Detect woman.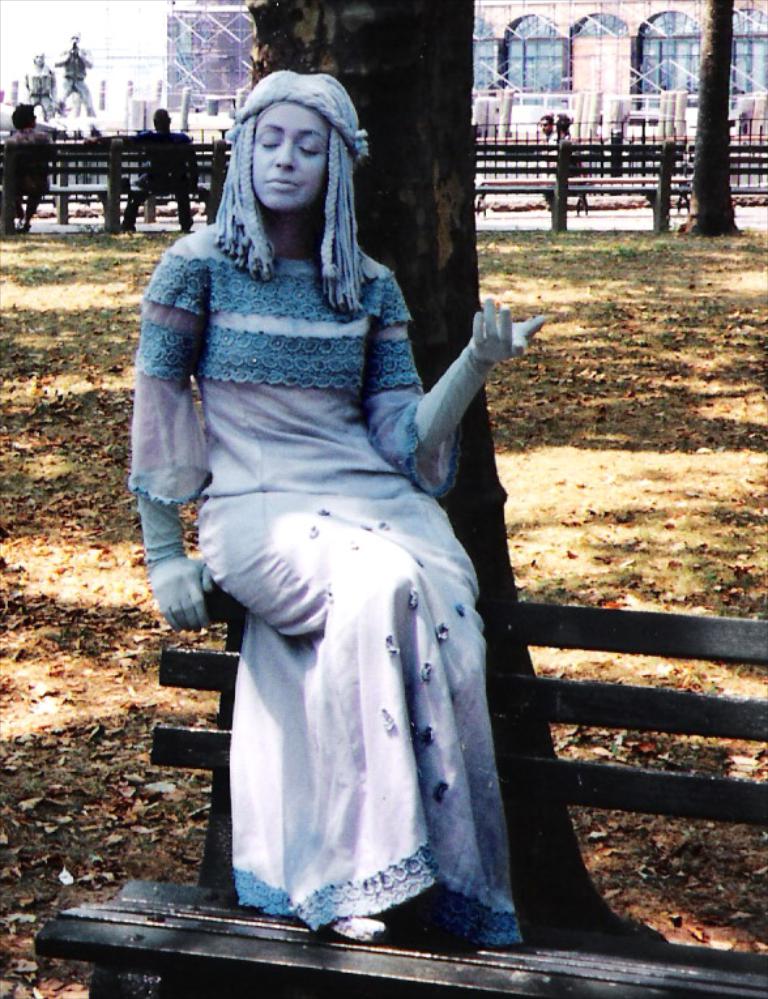
Detected at {"x1": 120, "y1": 69, "x2": 542, "y2": 955}.
